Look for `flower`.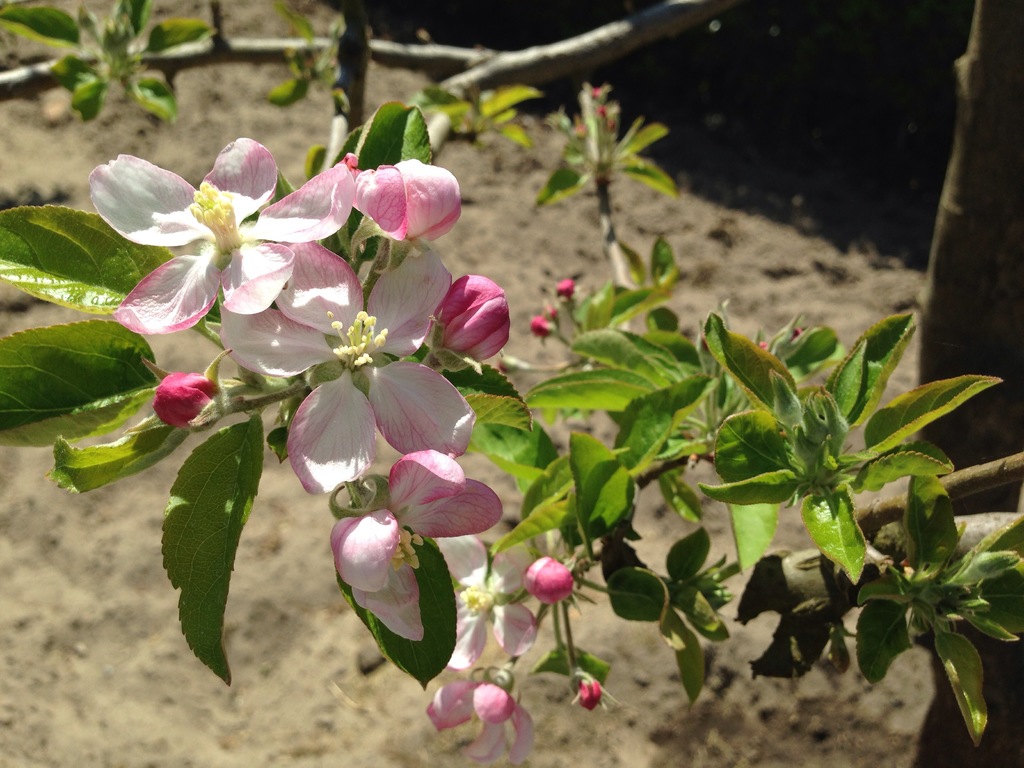
Found: {"x1": 432, "y1": 538, "x2": 546, "y2": 677}.
